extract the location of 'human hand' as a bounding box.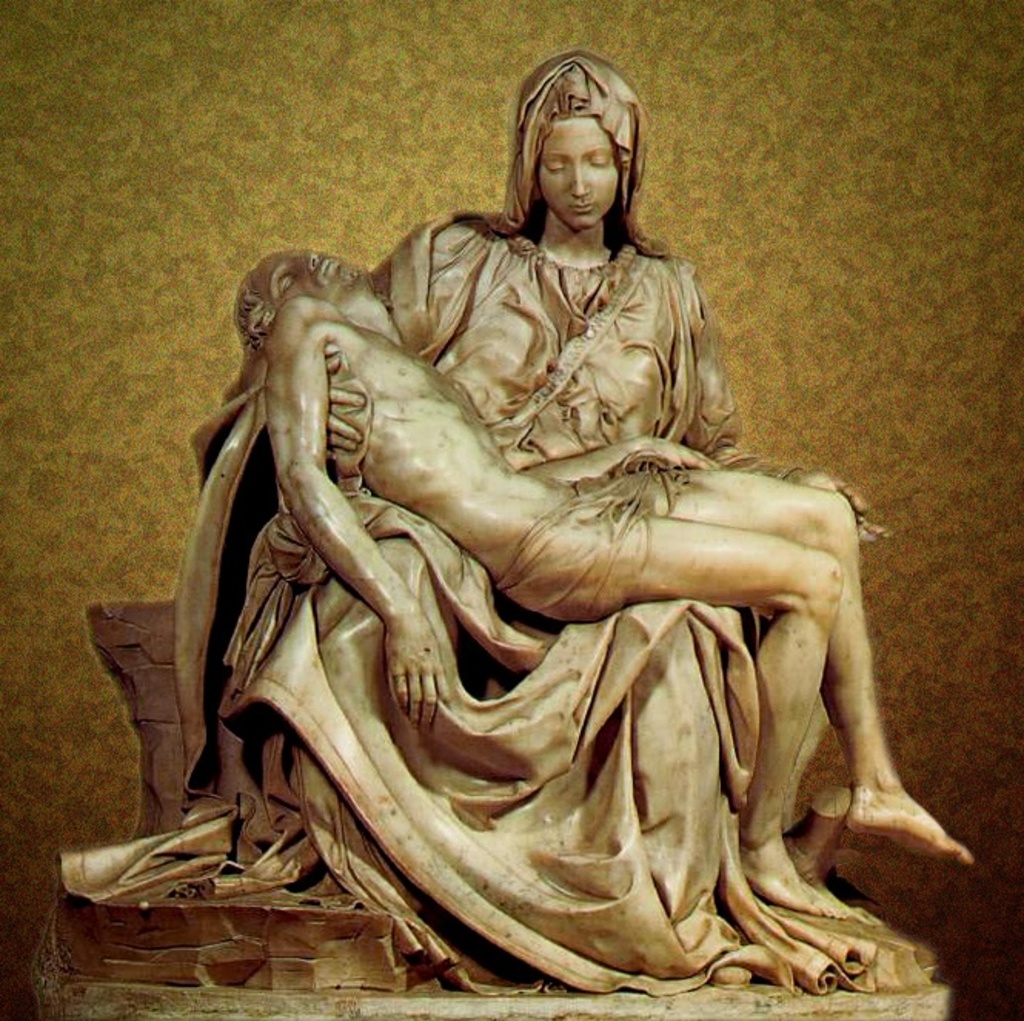
select_region(796, 468, 890, 544).
